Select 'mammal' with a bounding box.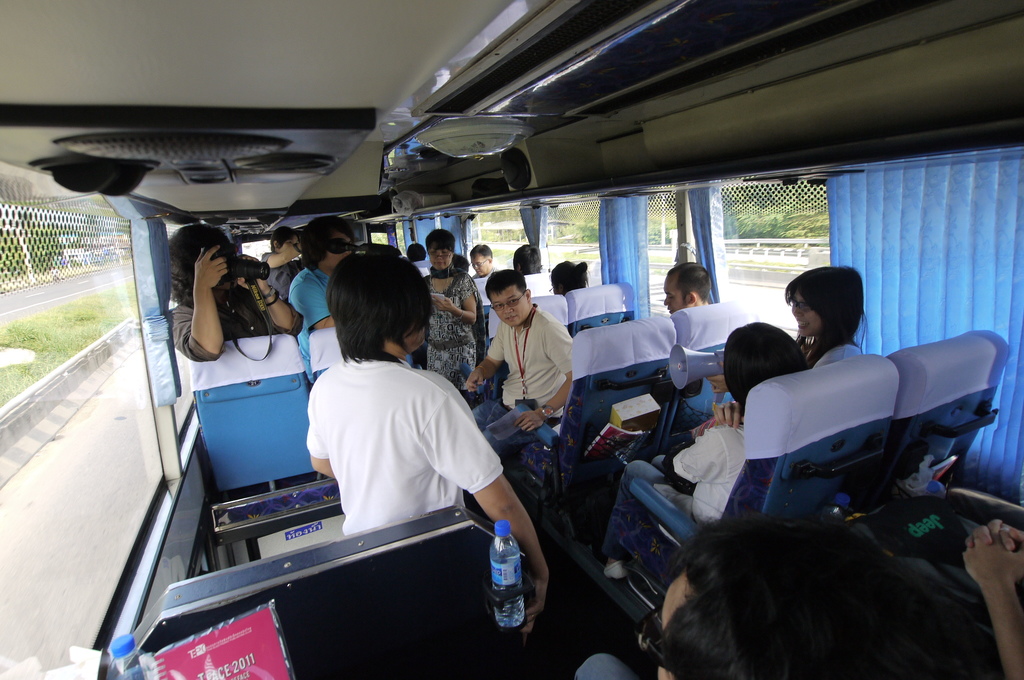
(423, 229, 478, 384).
